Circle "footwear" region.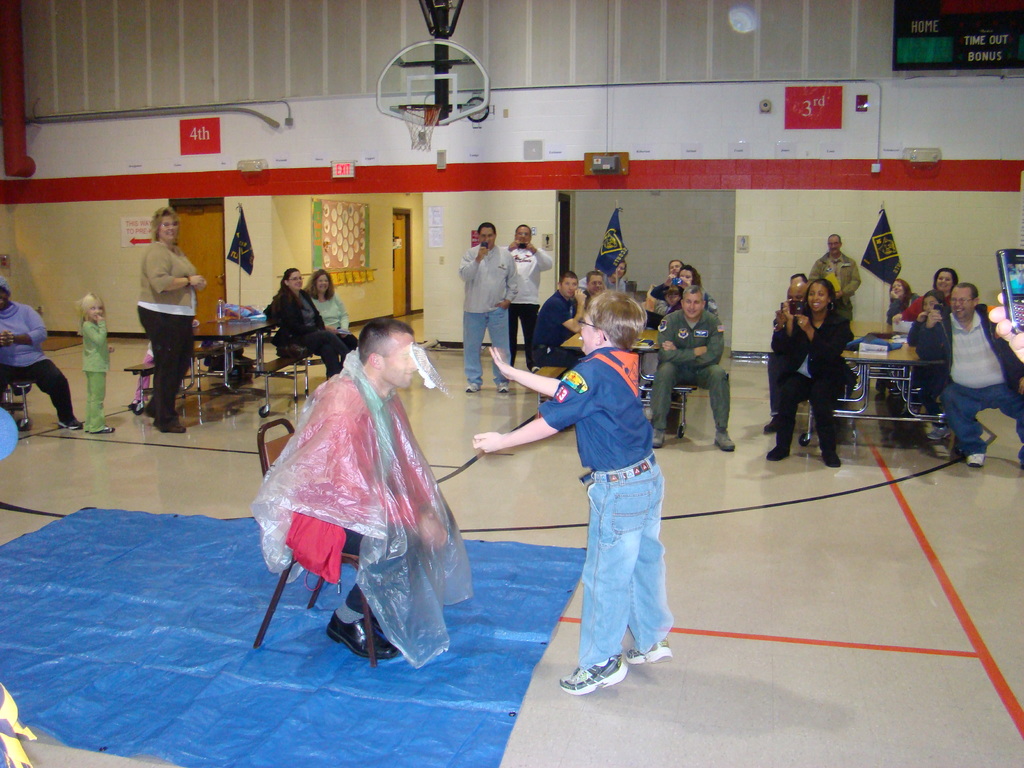
Region: Rect(320, 605, 397, 662).
